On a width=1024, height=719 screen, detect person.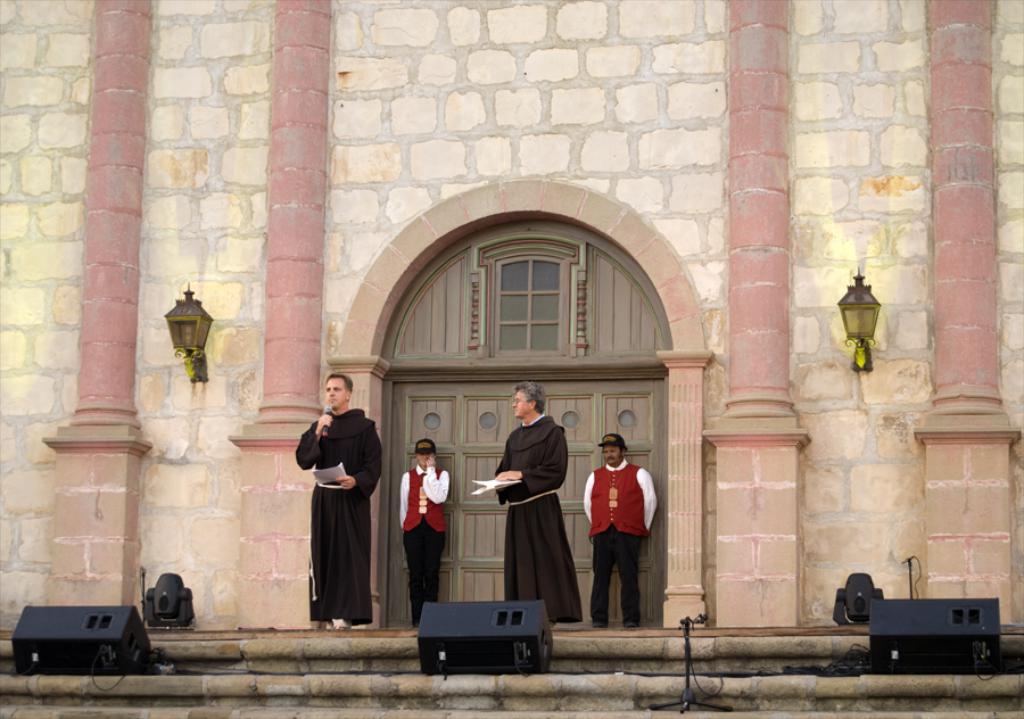
[x1=484, y1=382, x2=586, y2=628].
